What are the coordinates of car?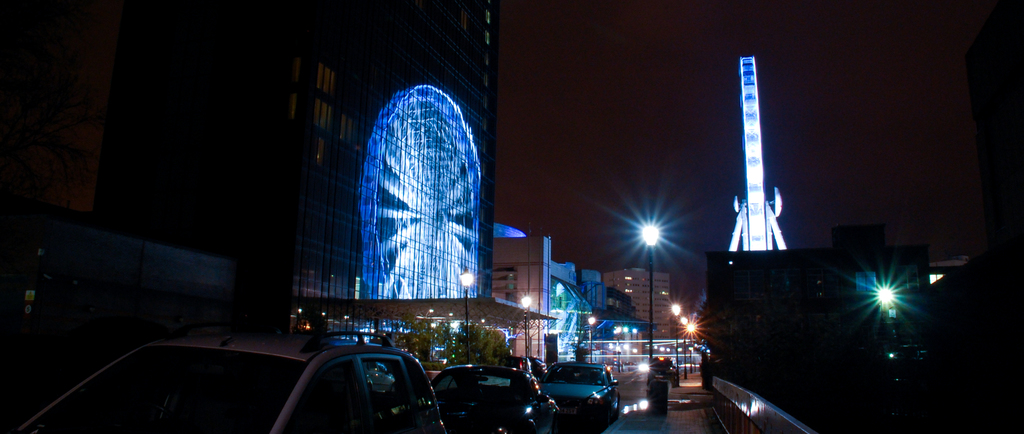
left=6, top=326, right=448, bottom=433.
